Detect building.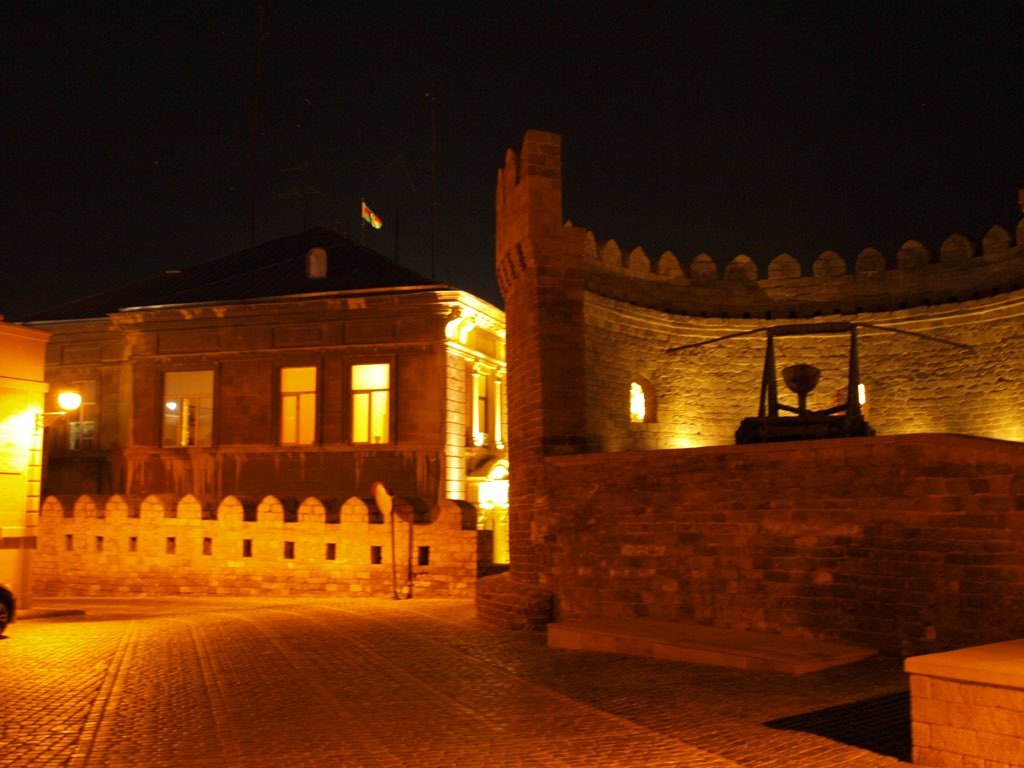
Detected at {"left": 0, "top": 316, "right": 50, "bottom": 540}.
